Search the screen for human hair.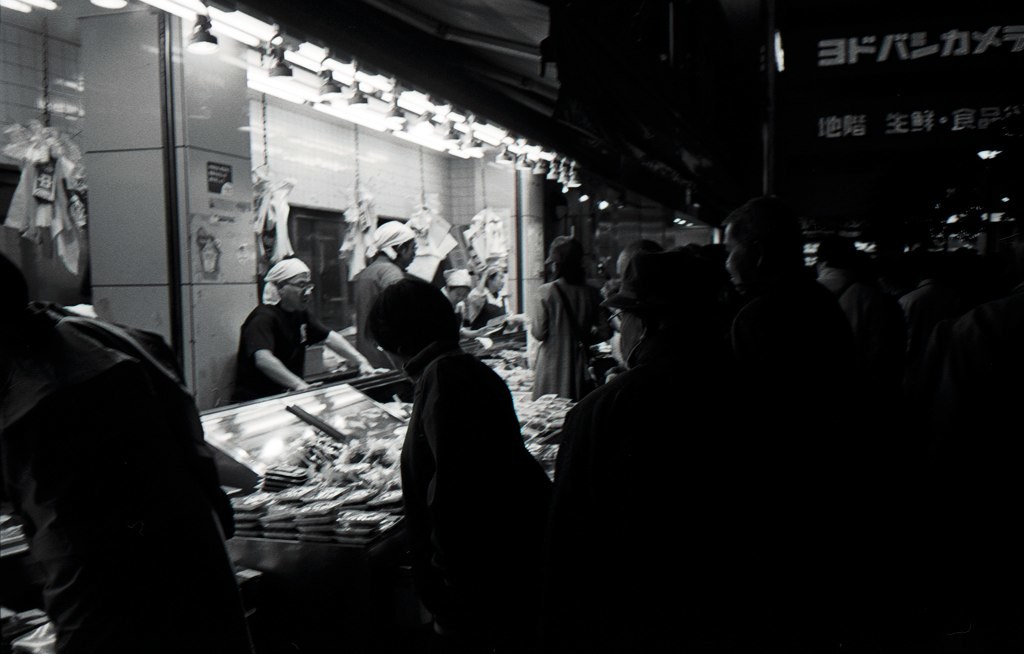
Found at region(545, 238, 583, 286).
